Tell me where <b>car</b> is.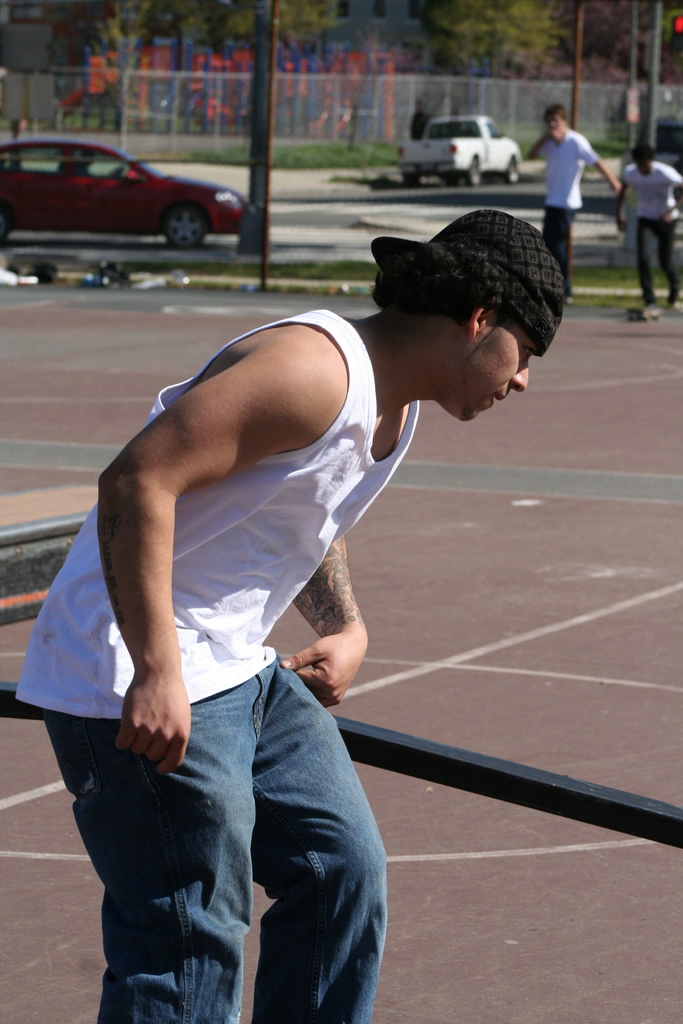
<b>car</b> is at (x1=397, y1=117, x2=521, y2=189).
